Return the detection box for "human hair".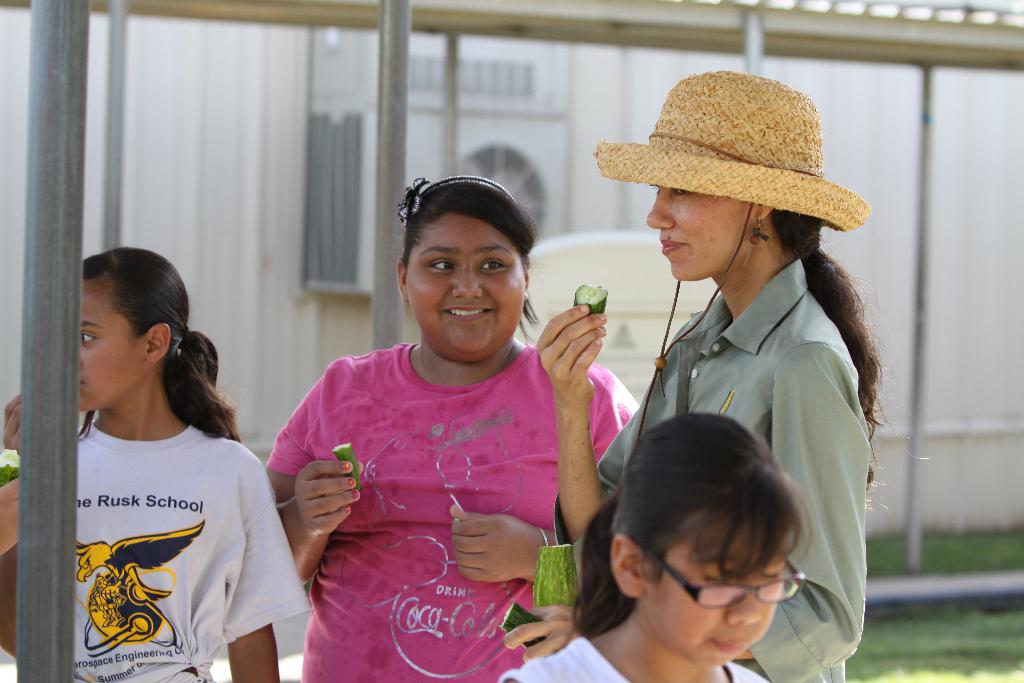
BBox(400, 178, 541, 345).
